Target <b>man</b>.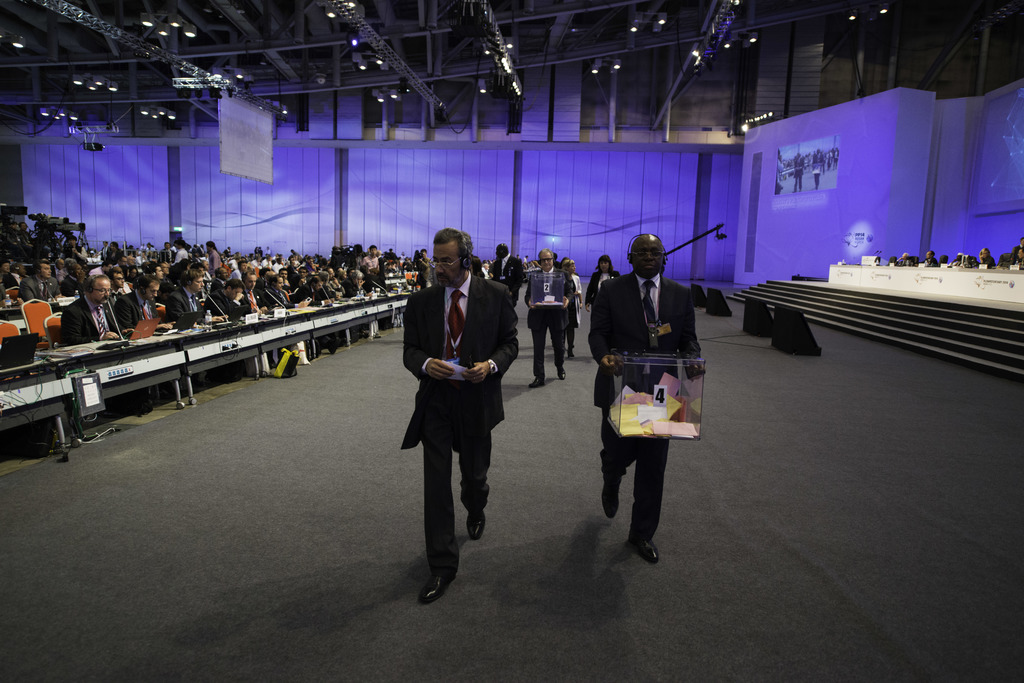
Target region: {"x1": 300, "y1": 270, "x2": 324, "y2": 309}.
